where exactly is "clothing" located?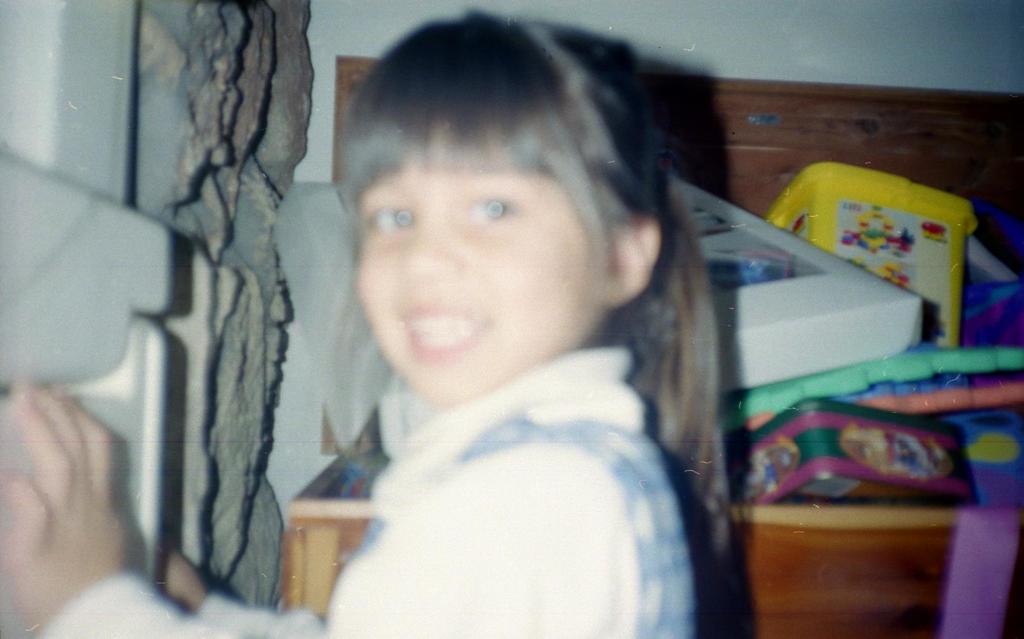
Its bounding box is locate(37, 345, 696, 638).
